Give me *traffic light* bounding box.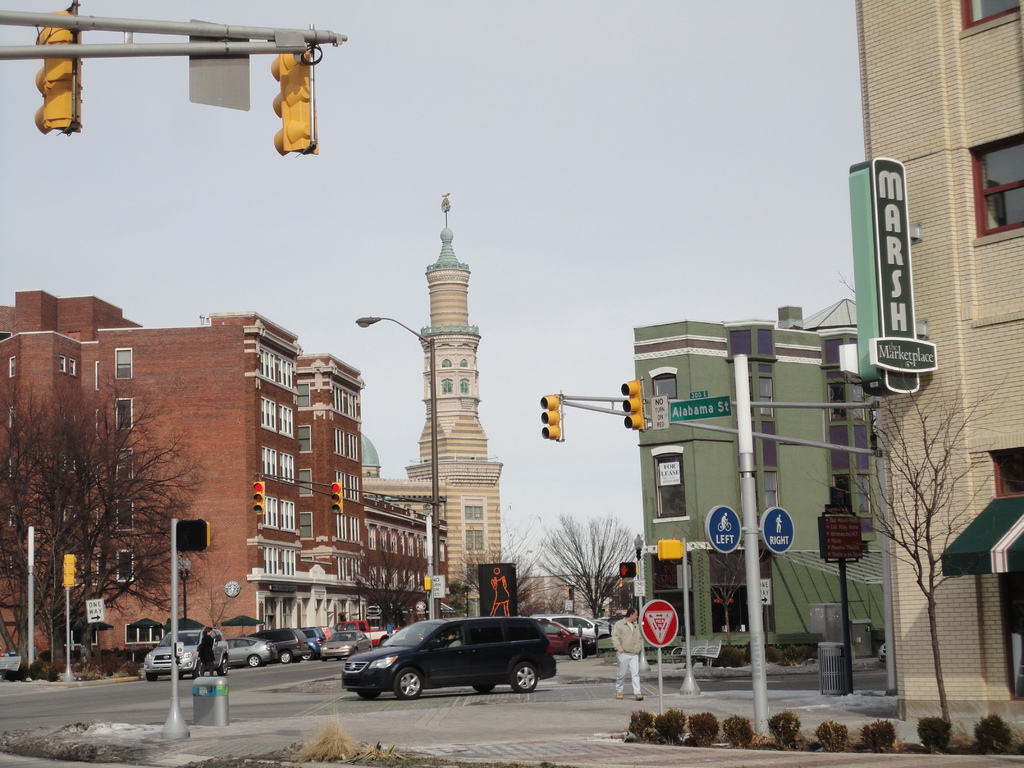
box(331, 481, 342, 513).
